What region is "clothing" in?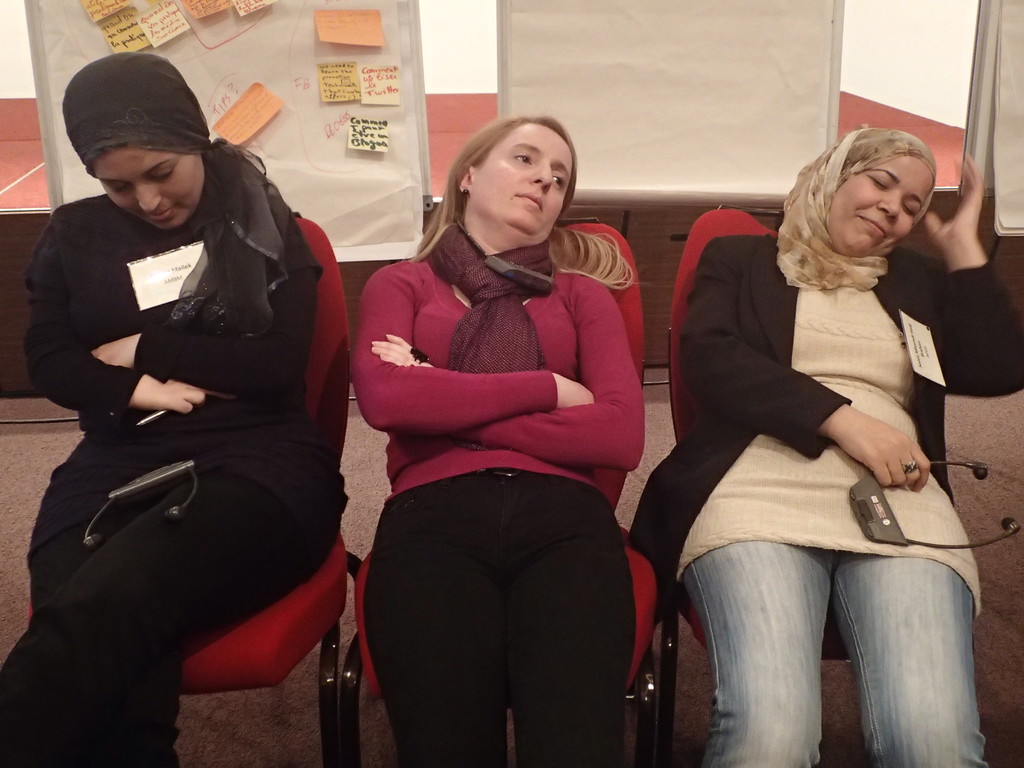
Rect(630, 223, 1023, 767).
